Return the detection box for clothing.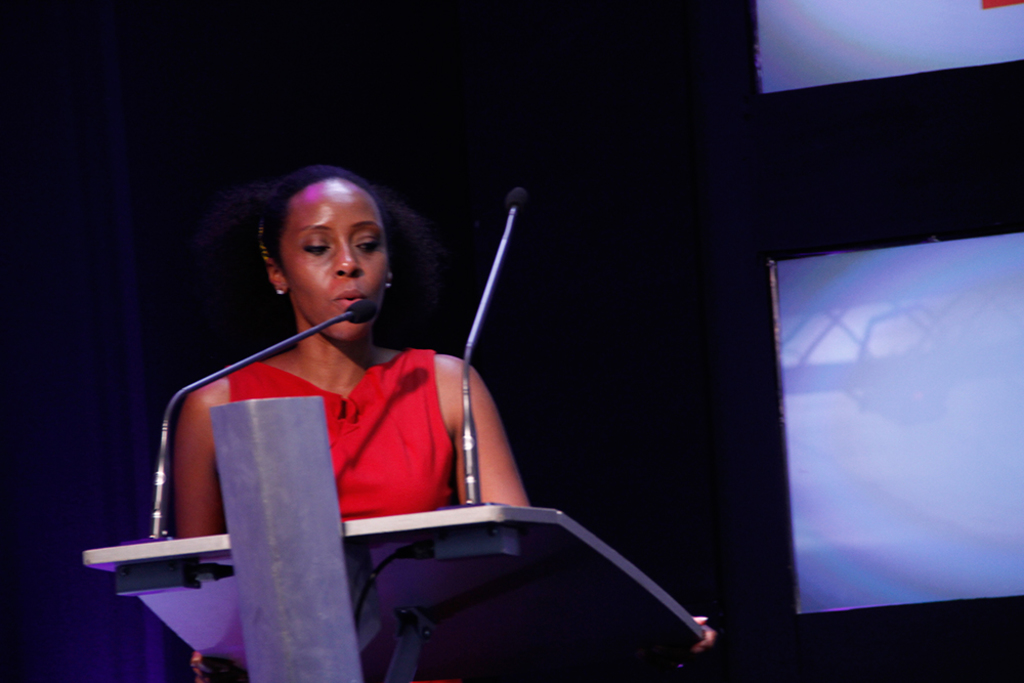
box=[148, 275, 512, 628].
